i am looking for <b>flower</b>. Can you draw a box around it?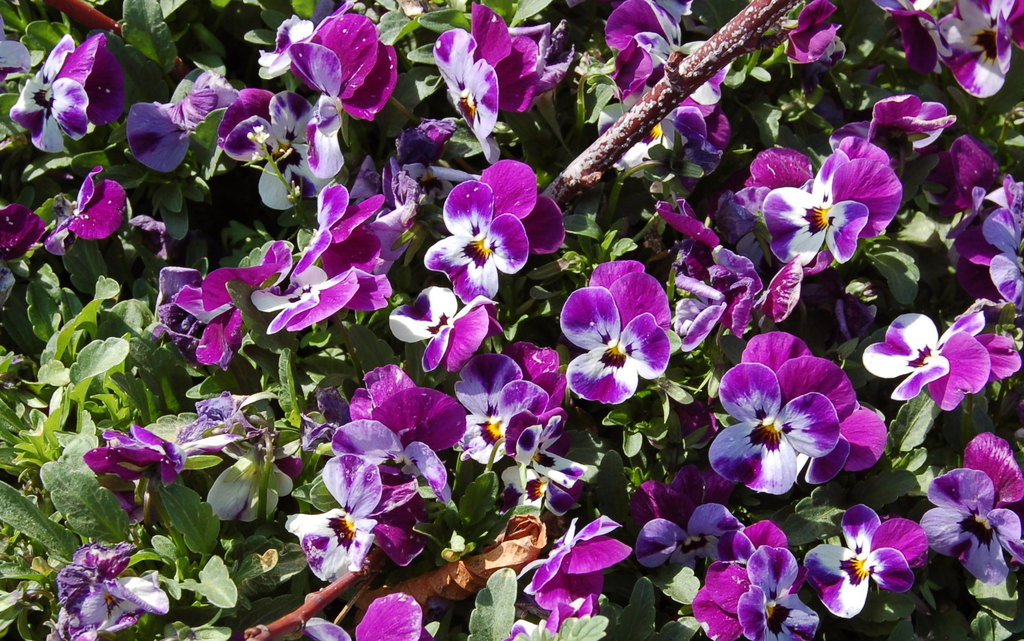
Sure, the bounding box is [49,537,167,640].
